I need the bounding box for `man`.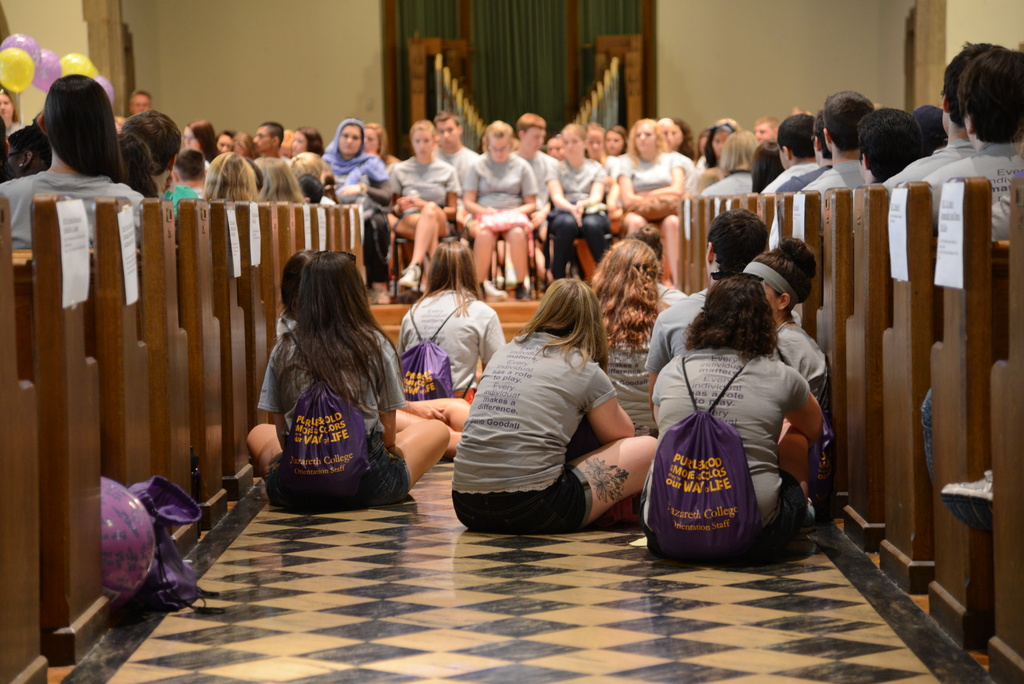
Here it is: [130,92,154,116].
